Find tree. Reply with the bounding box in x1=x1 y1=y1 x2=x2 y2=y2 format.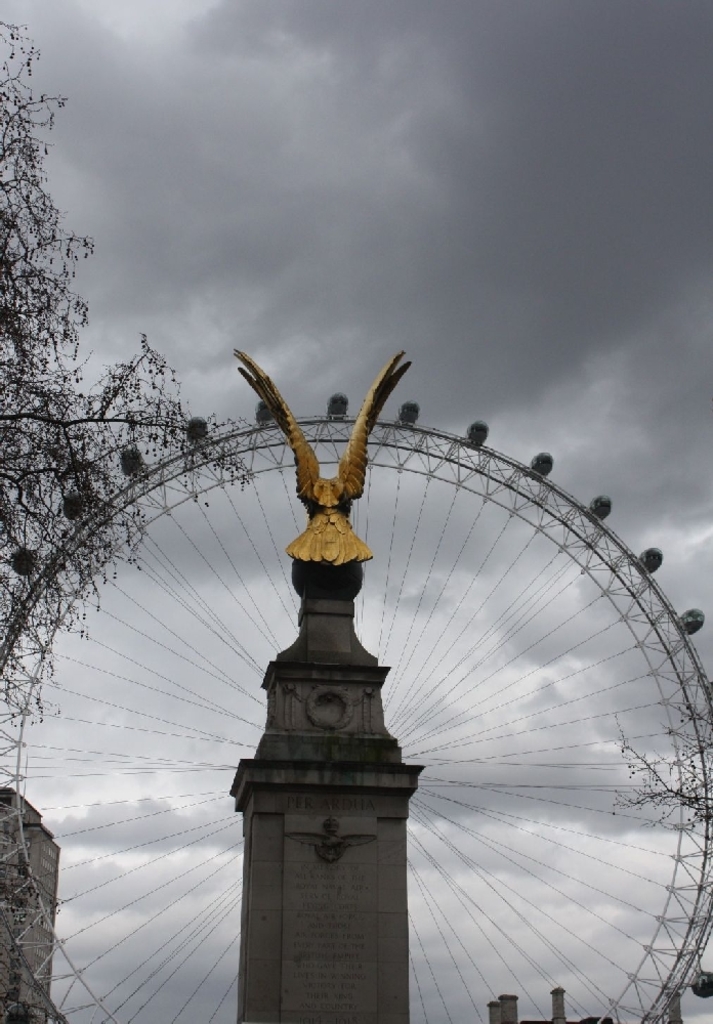
x1=0 y1=0 x2=321 y2=1023.
